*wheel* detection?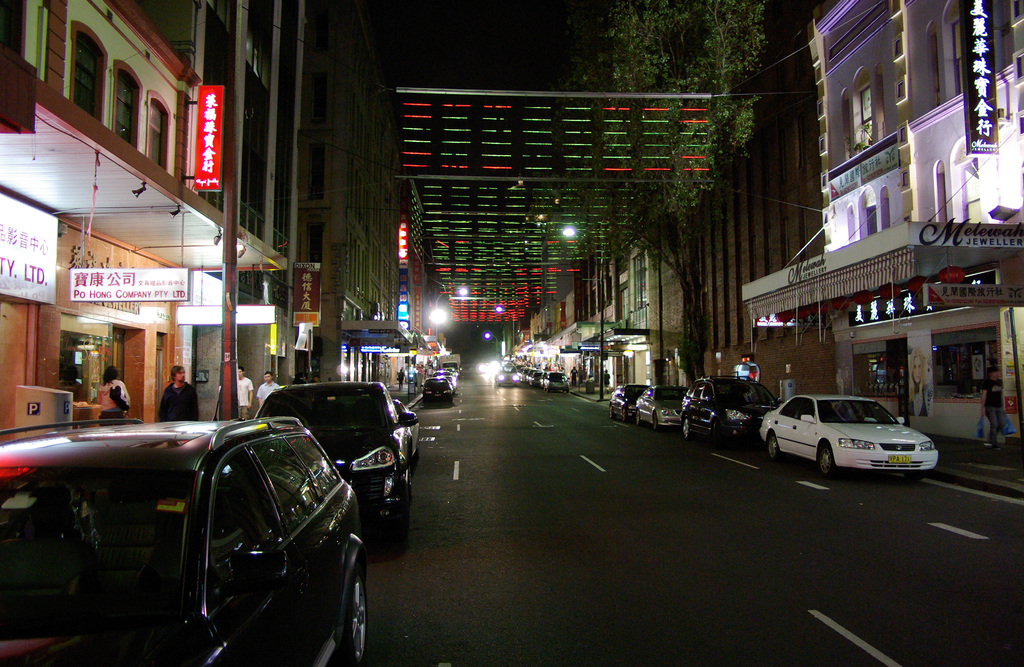
bbox=[340, 568, 372, 659]
